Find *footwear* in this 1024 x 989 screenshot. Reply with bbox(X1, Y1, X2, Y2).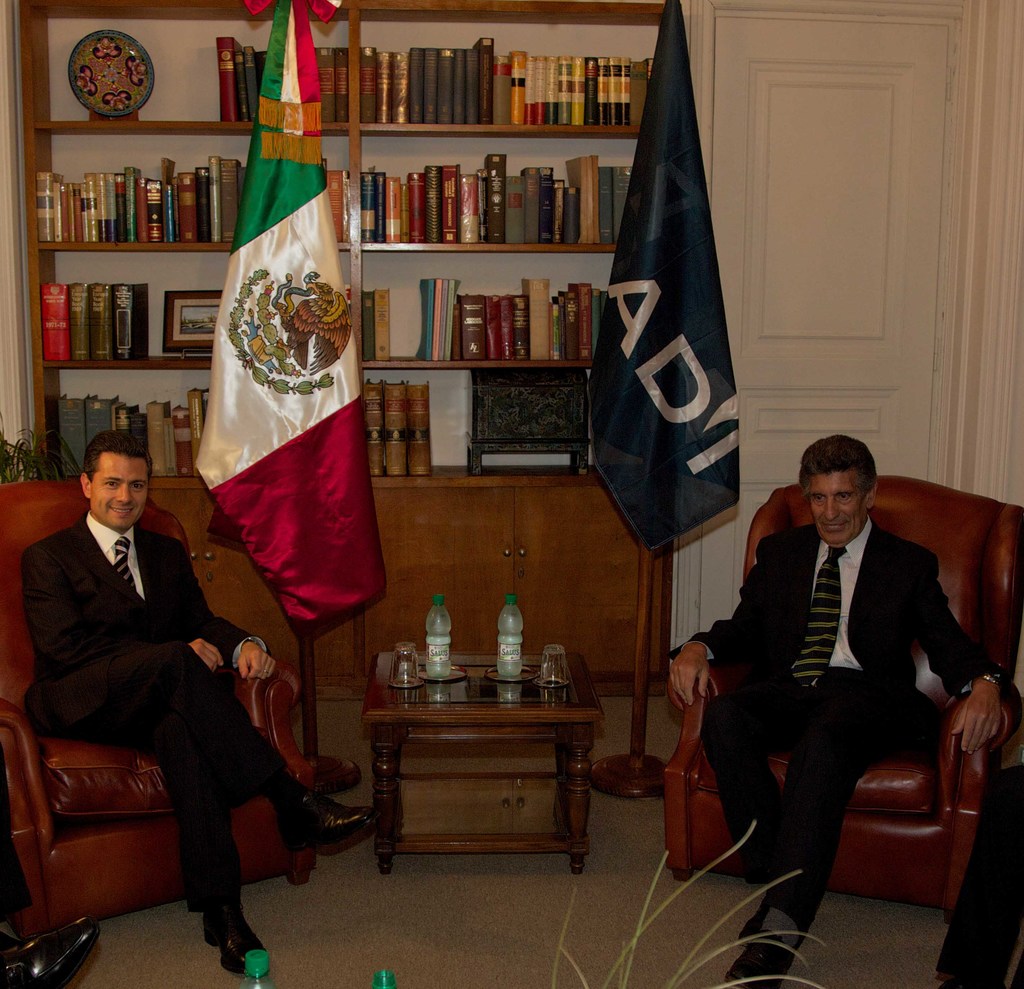
bbox(204, 910, 268, 979).
